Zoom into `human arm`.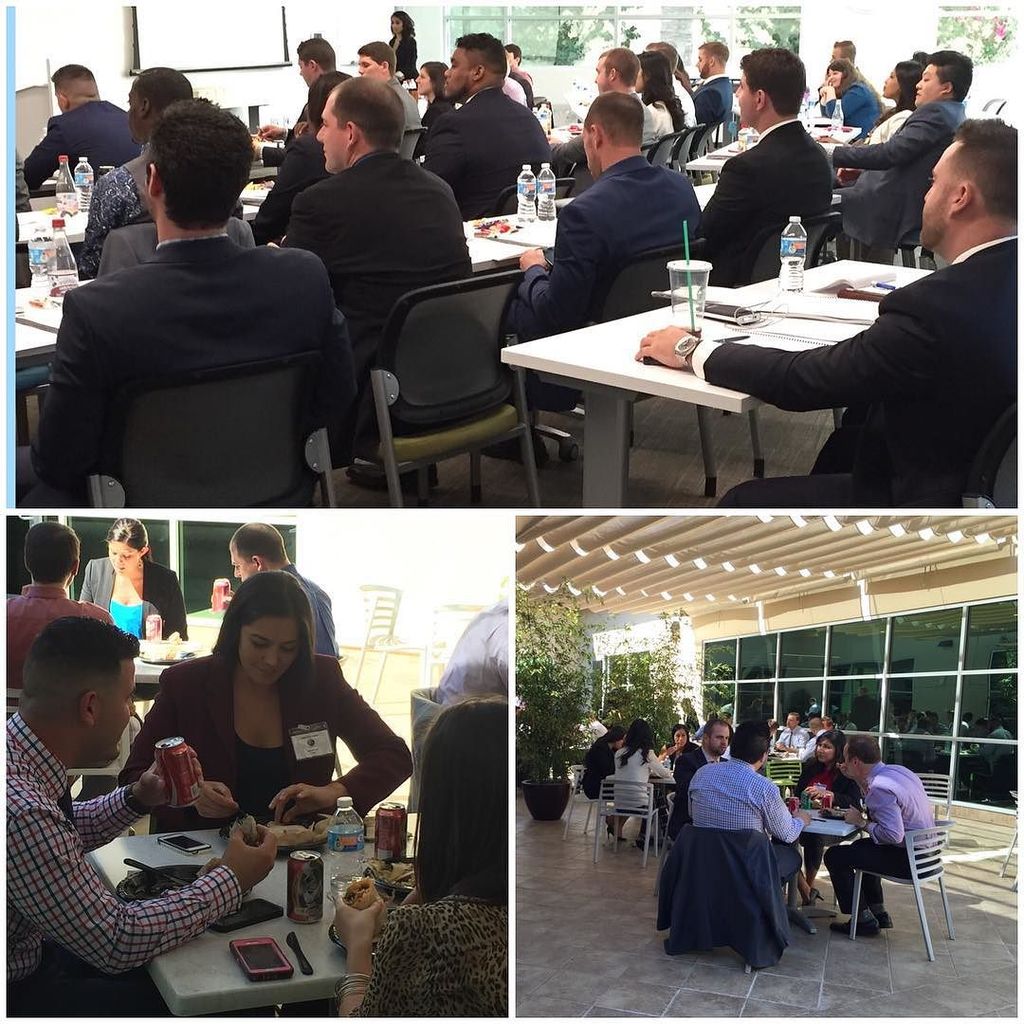
Zoom target: pyautogui.locateOnScreen(296, 671, 395, 850).
